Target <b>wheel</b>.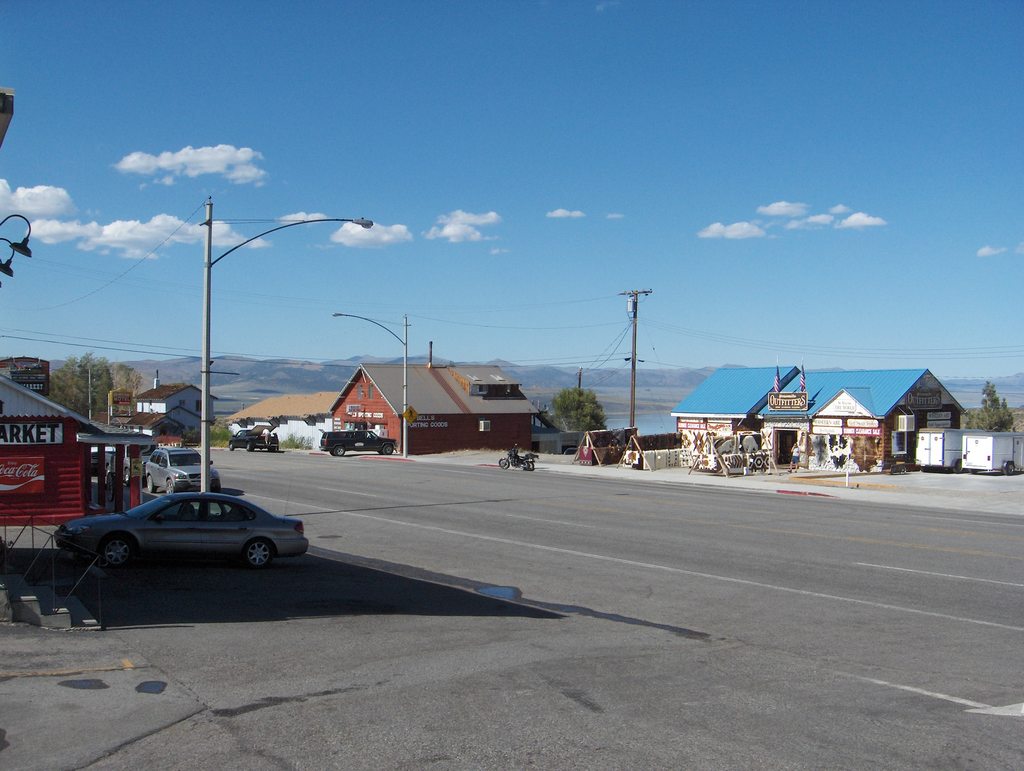
Target region: region(495, 457, 511, 470).
